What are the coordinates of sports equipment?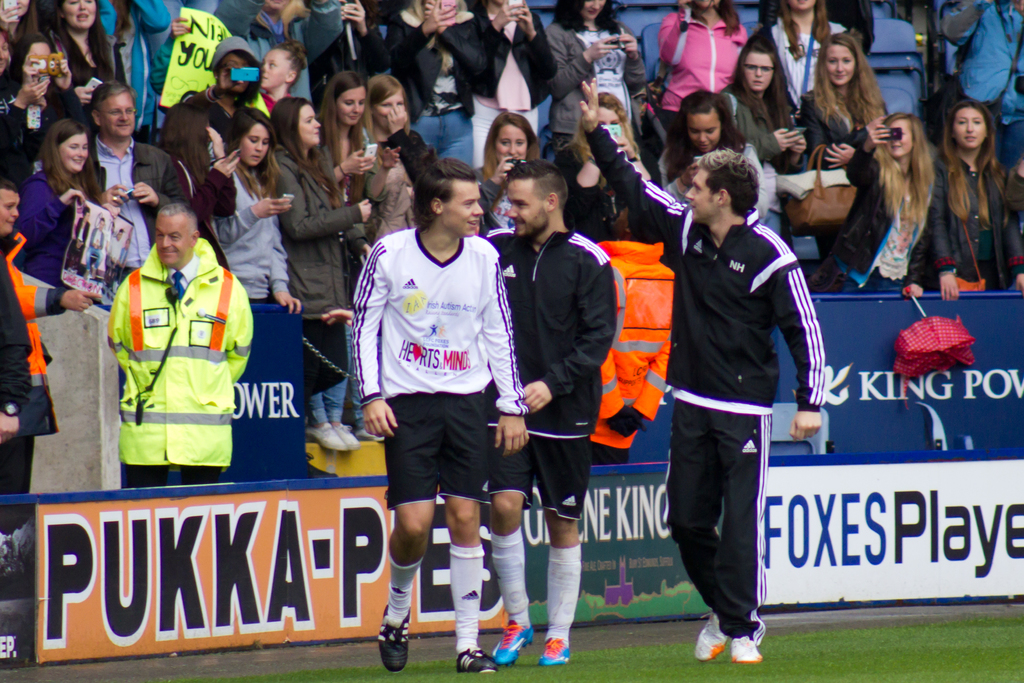
{"left": 492, "top": 620, "right": 538, "bottom": 666}.
